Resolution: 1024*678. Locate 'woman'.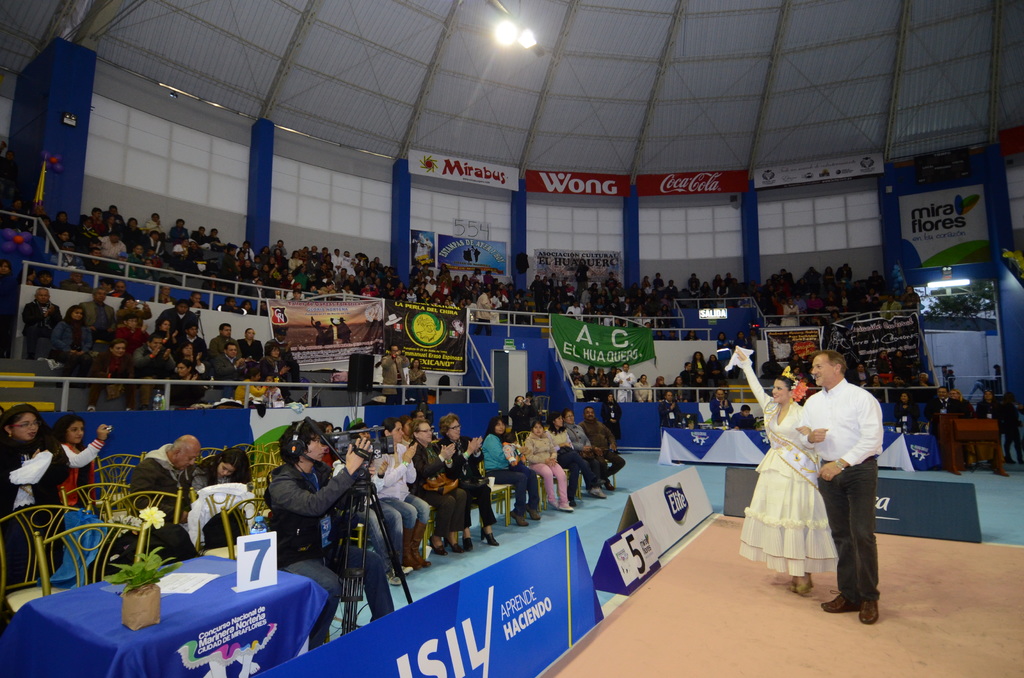
(left=436, top=408, right=508, bottom=551).
